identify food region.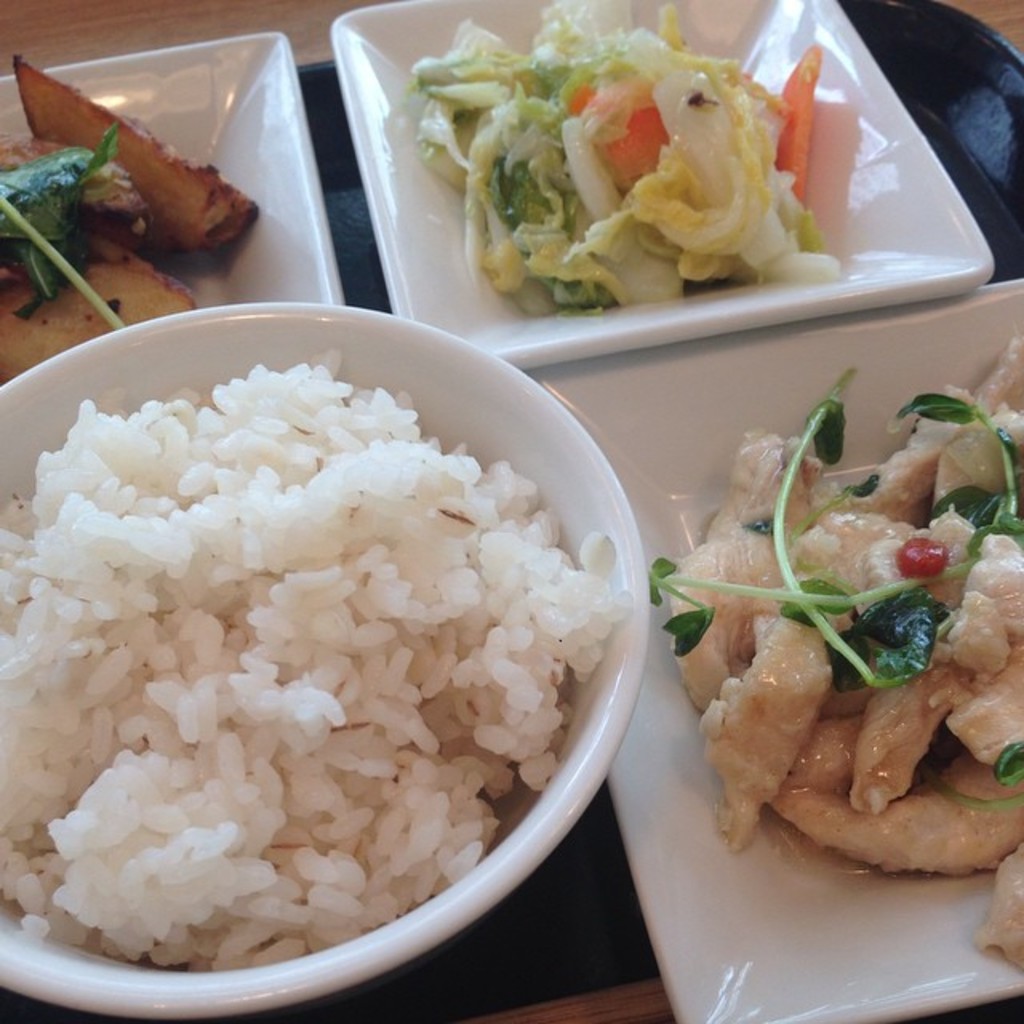
Region: BBox(6, 240, 190, 387).
